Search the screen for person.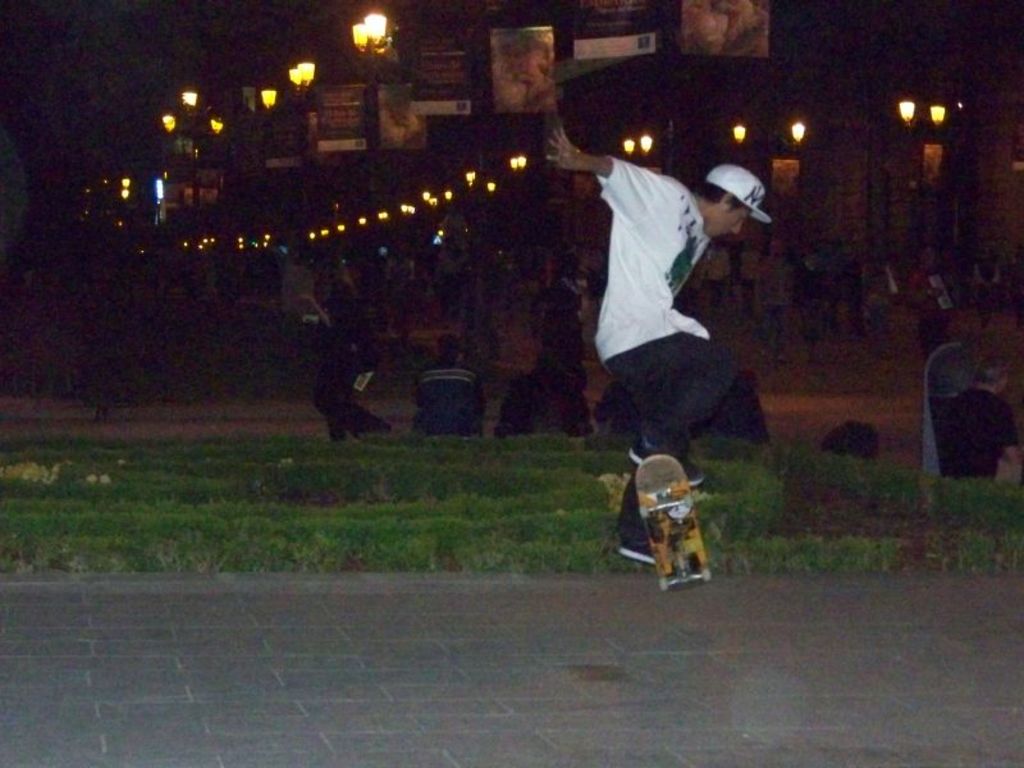
Found at region(408, 332, 485, 434).
